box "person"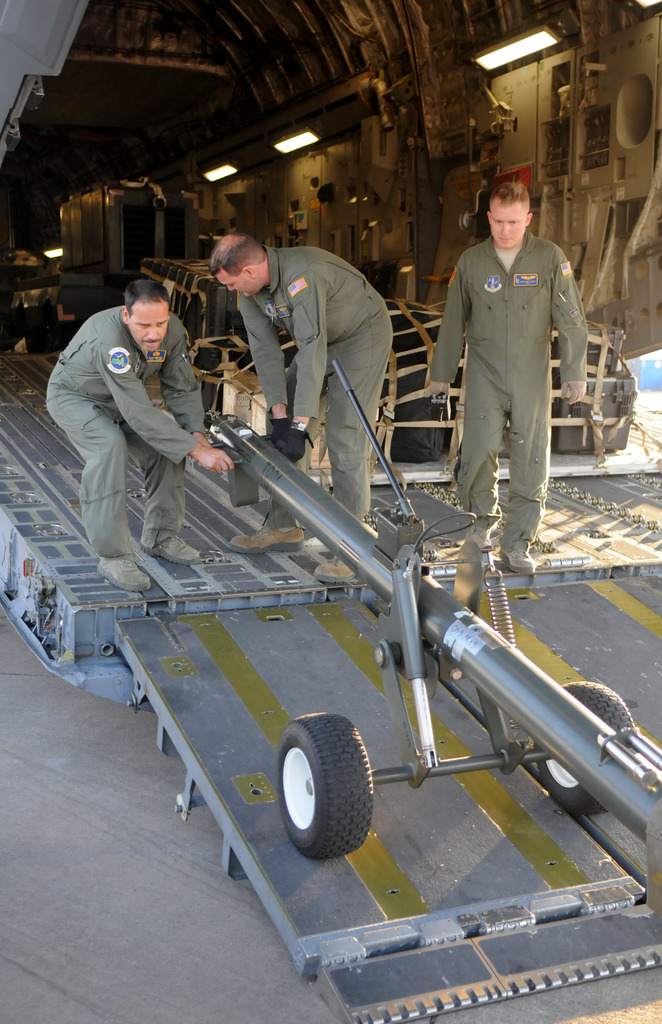
detection(207, 230, 396, 584)
